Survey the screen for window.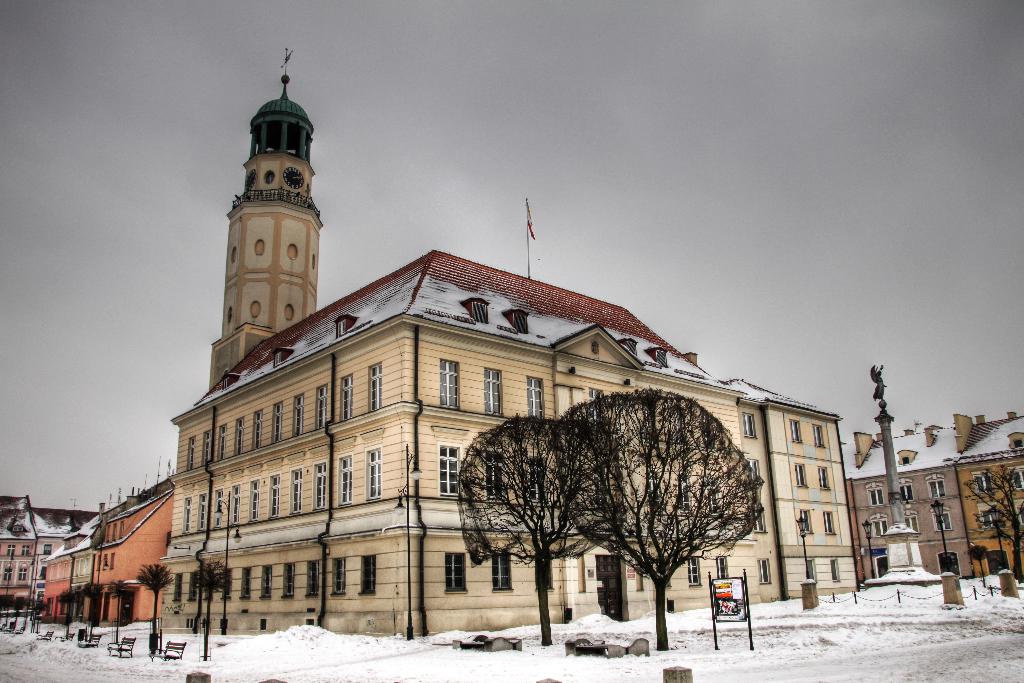
Survey found: [left=792, top=417, right=799, bottom=440].
